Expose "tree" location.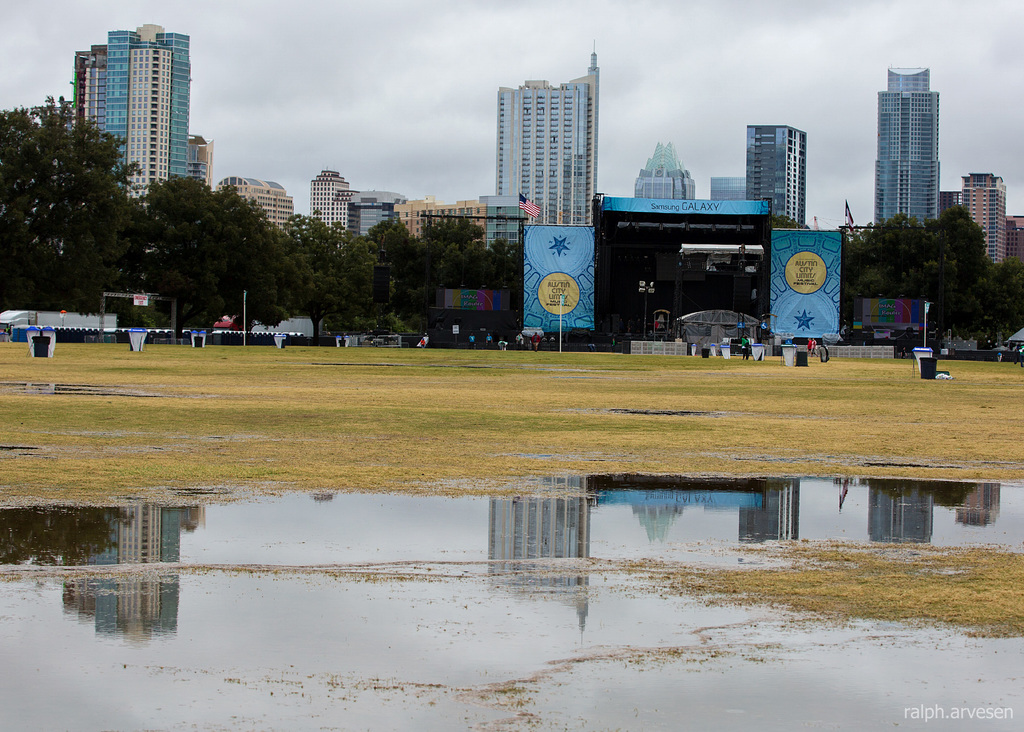
Exposed at 769 212 813 232.
